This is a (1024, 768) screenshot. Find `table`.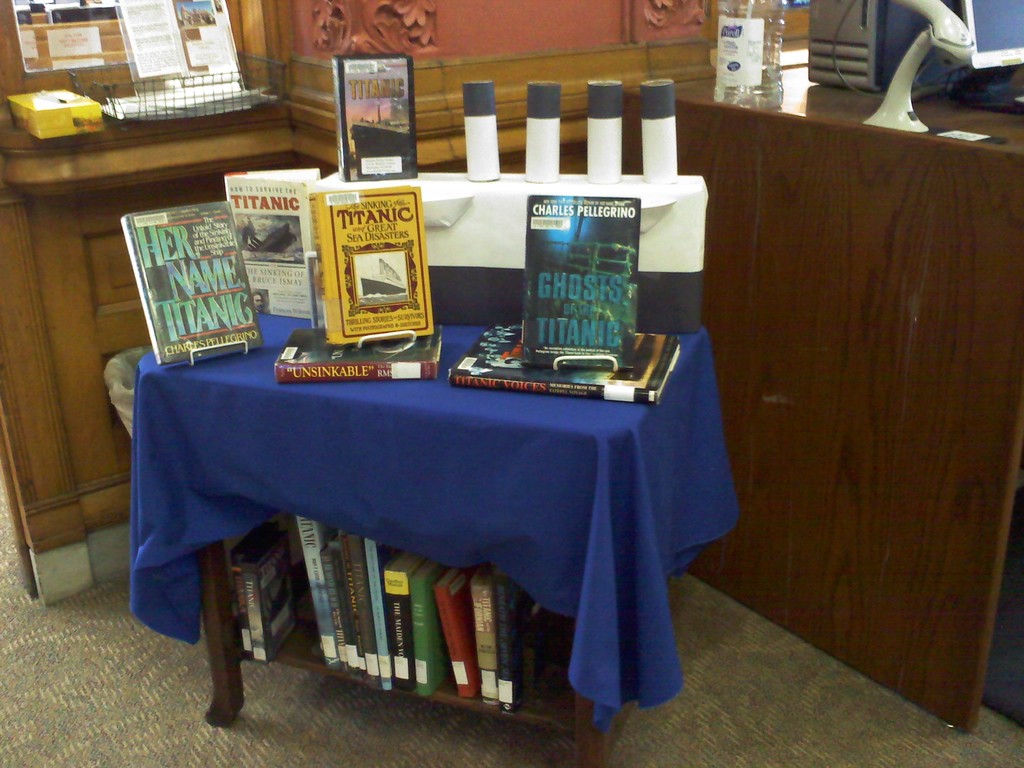
Bounding box: (614, 53, 1023, 743).
